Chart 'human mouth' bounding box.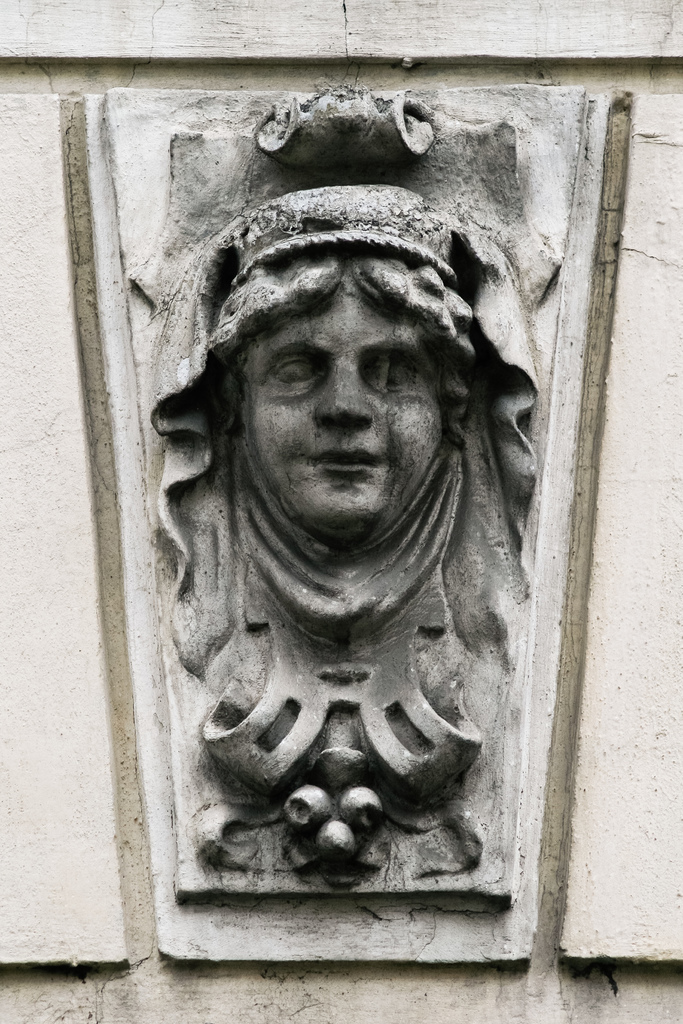
Charted: (left=306, top=446, right=377, bottom=469).
